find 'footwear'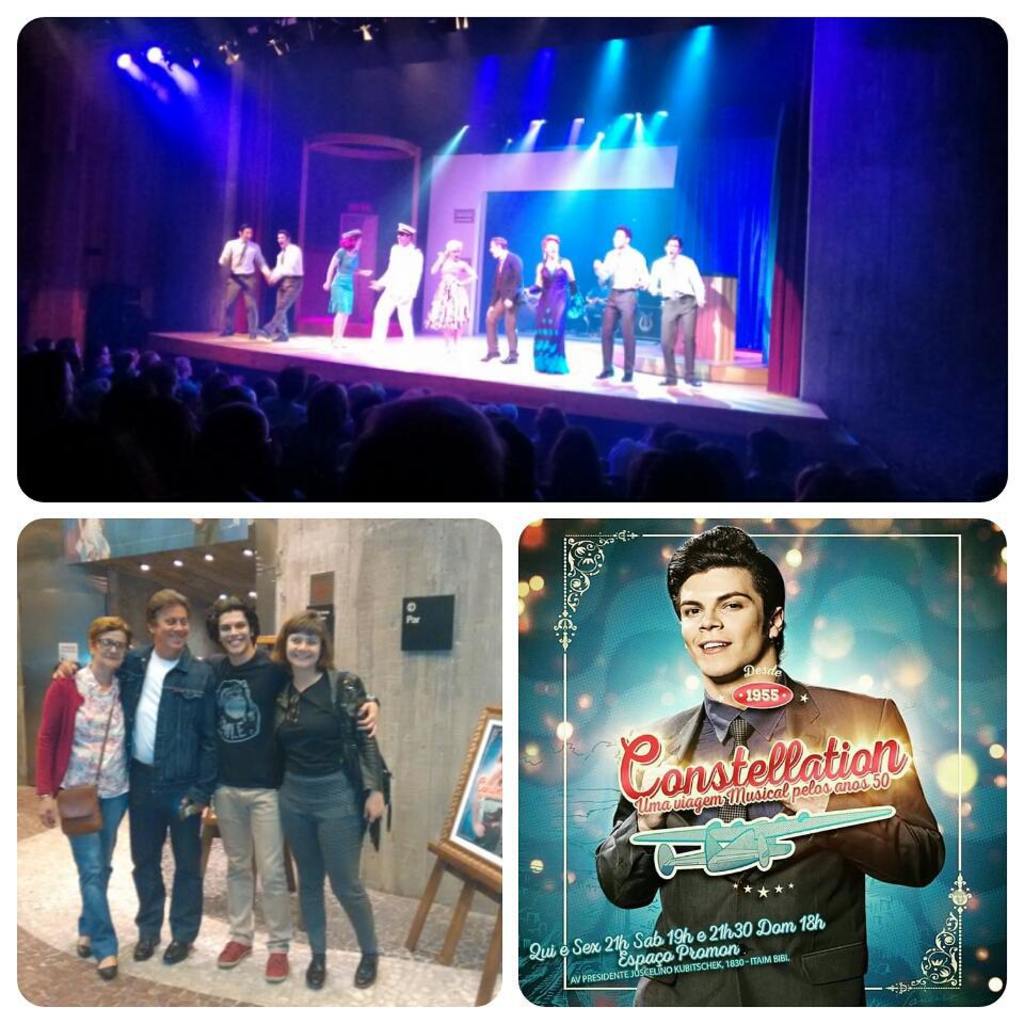
locate(486, 349, 500, 363)
